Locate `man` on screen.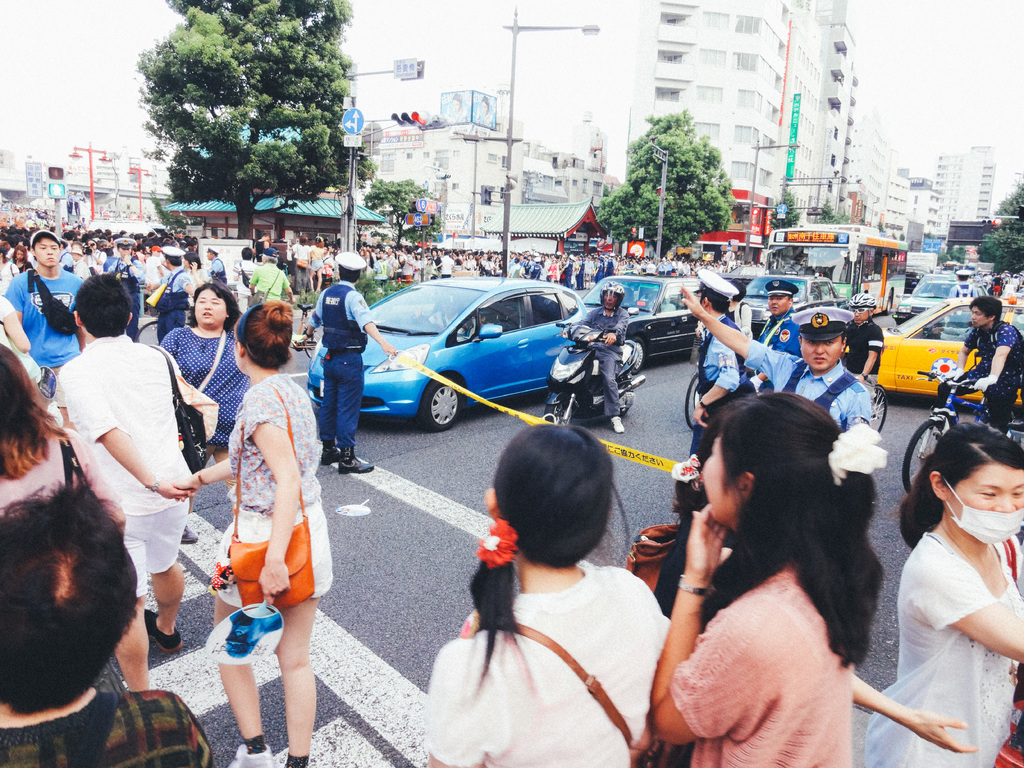
On screen at detection(4, 227, 79, 378).
